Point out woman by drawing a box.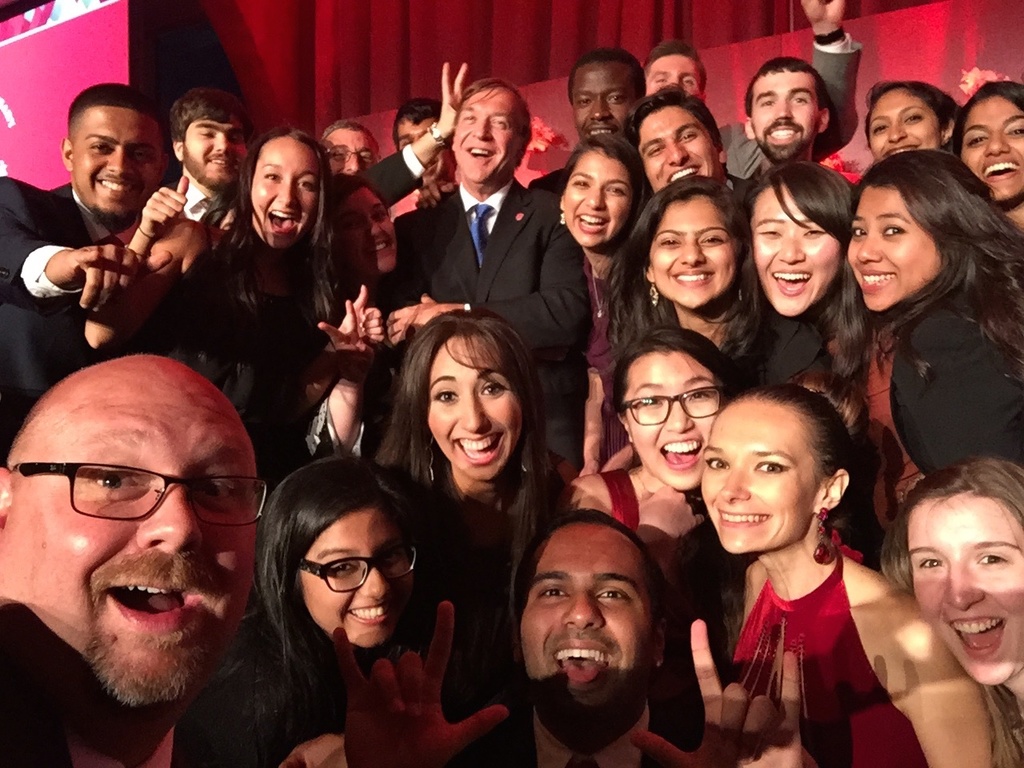
[x1=164, y1=463, x2=430, y2=767].
